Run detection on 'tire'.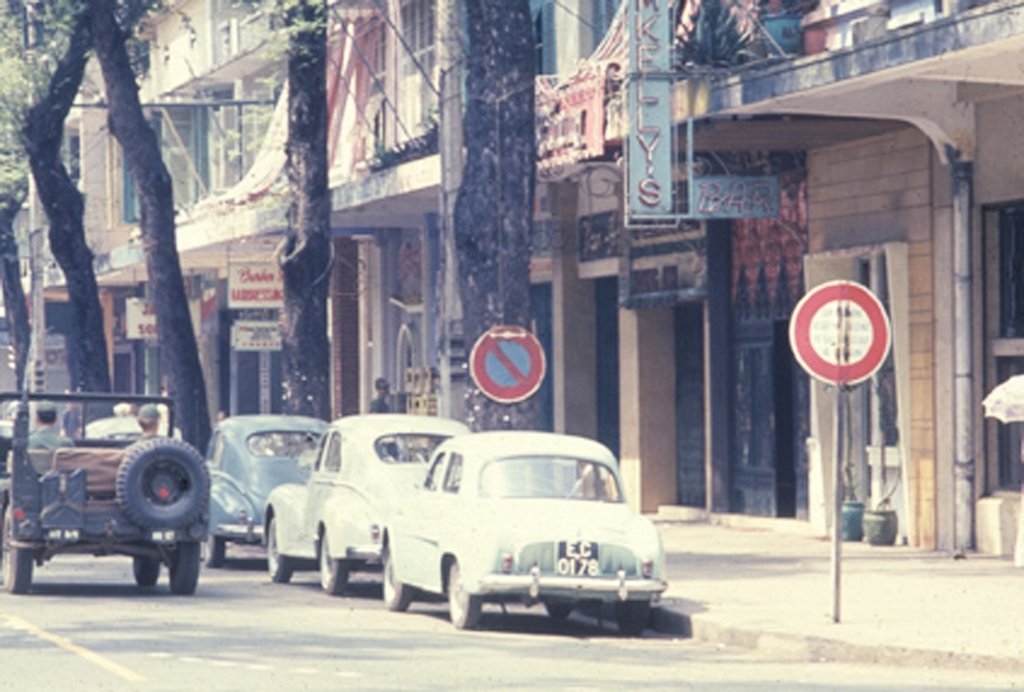
Result: [116,435,214,530].
